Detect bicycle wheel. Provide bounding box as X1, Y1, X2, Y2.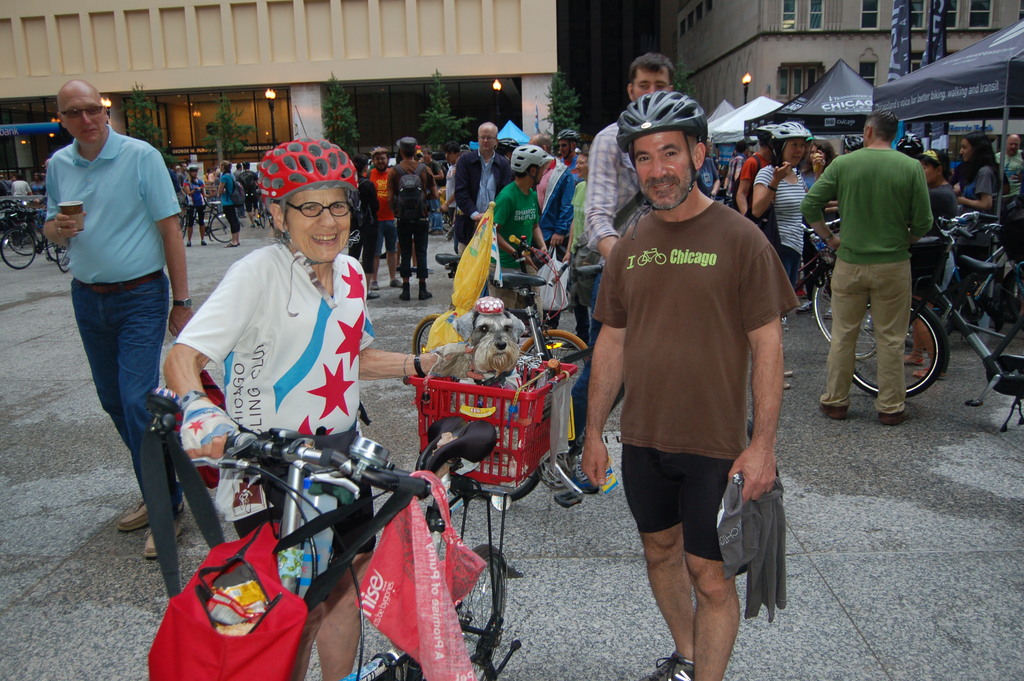
850, 293, 950, 397.
